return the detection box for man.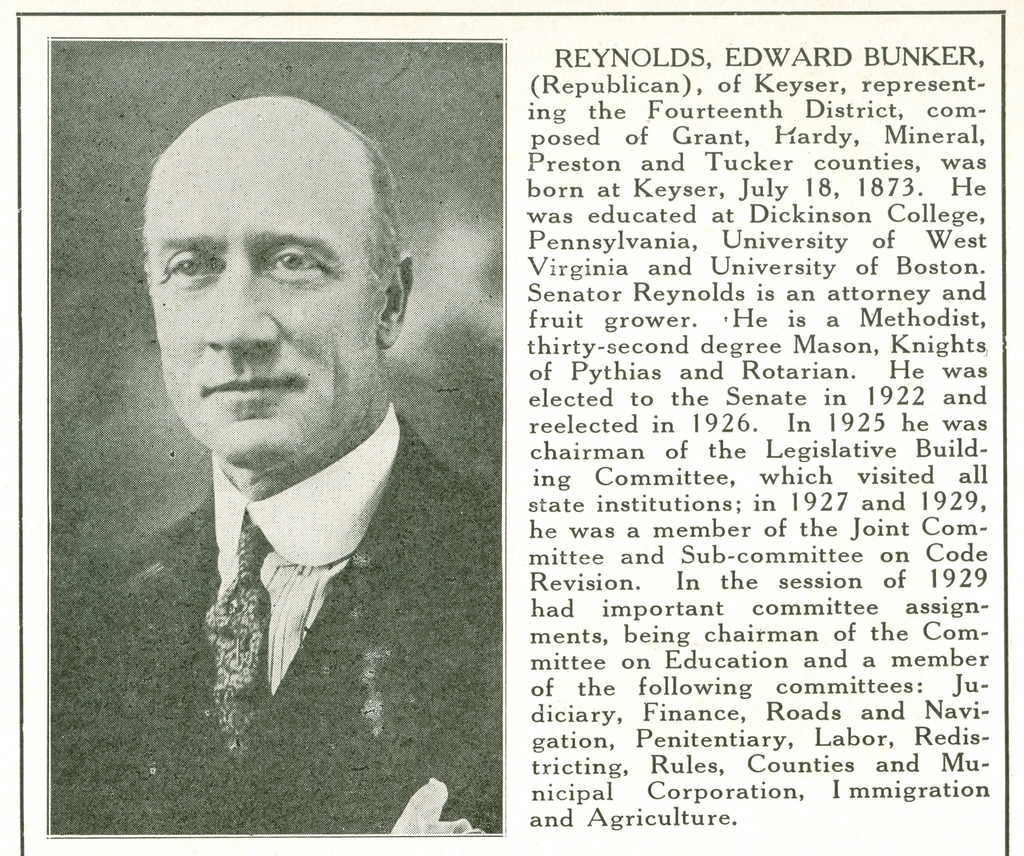
<region>95, 117, 469, 762</region>.
